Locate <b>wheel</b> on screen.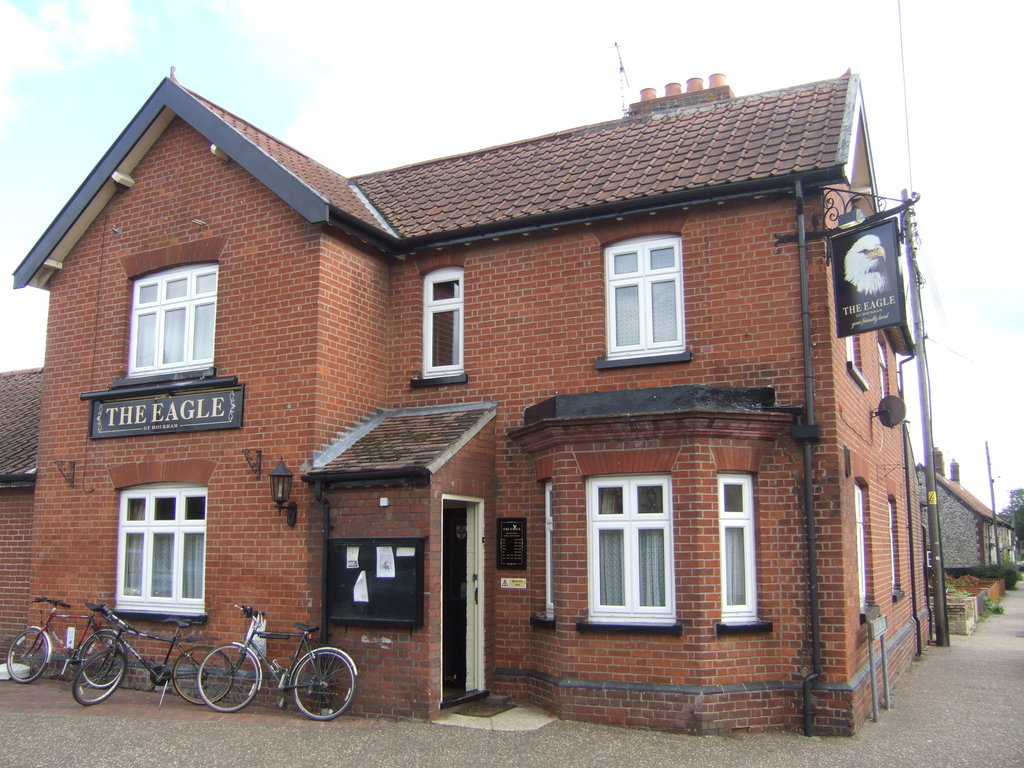
On screen at [left=170, top=647, right=235, bottom=705].
